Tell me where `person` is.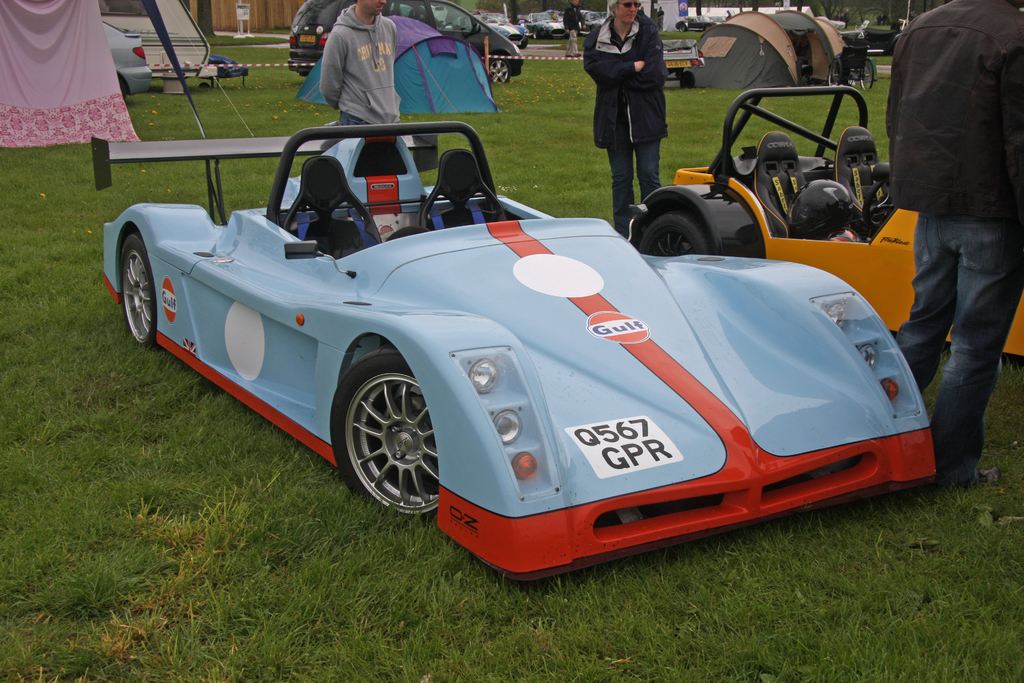
`person` is at [left=559, top=0, right=591, bottom=65].
